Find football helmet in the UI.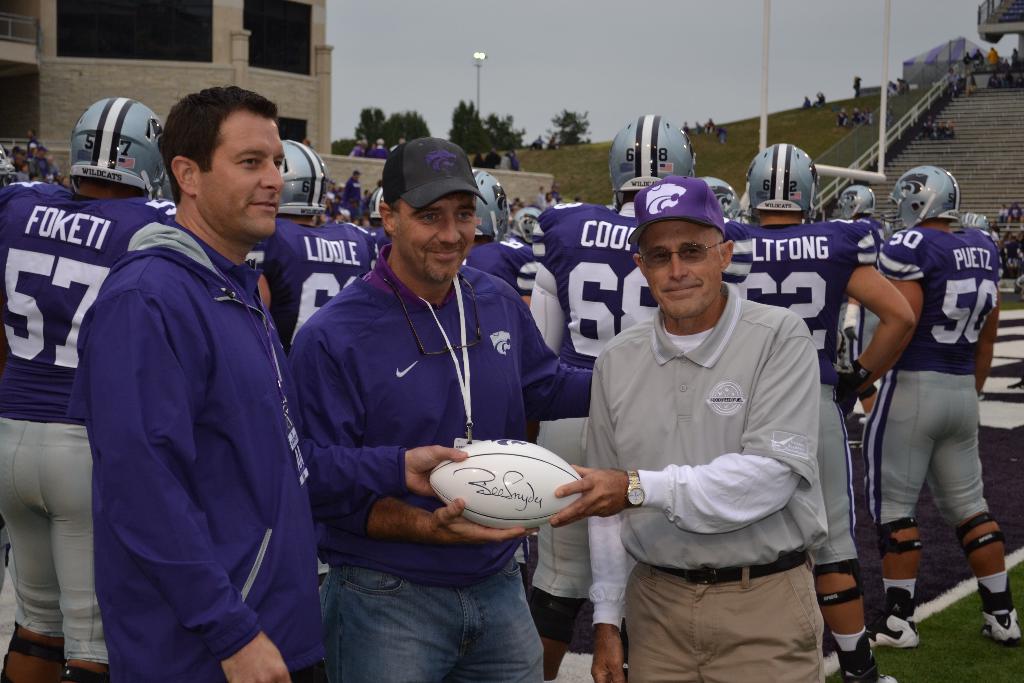
UI element at detection(834, 185, 872, 223).
